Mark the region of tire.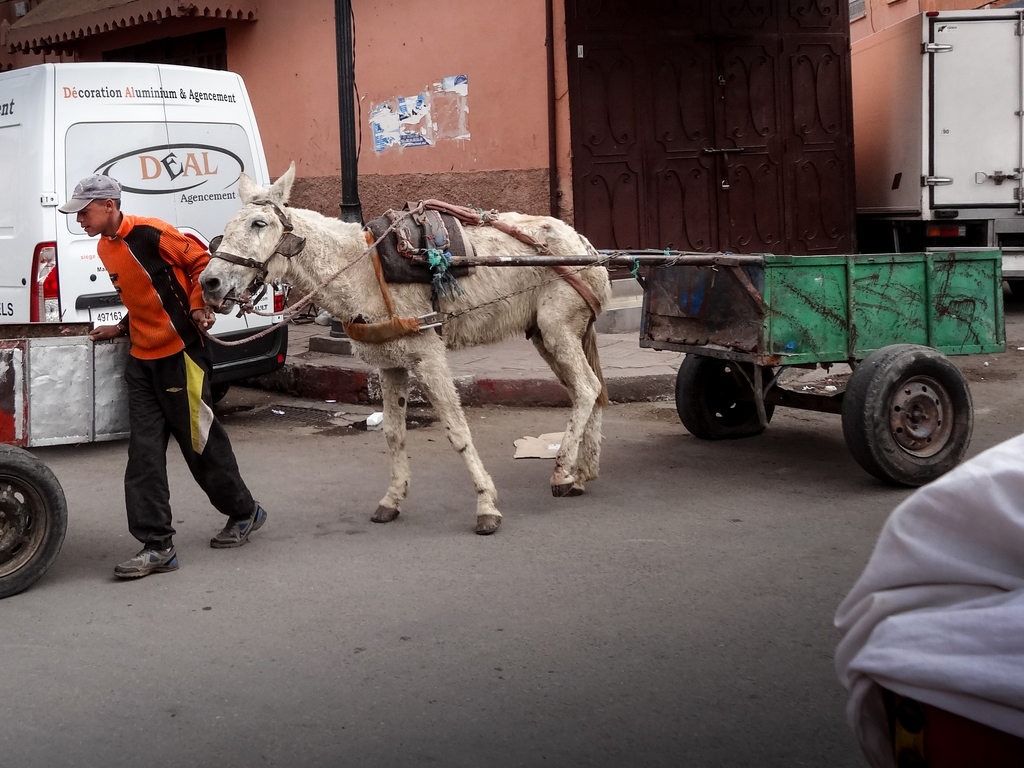
Region: <box>675,356,778,441</box>.
